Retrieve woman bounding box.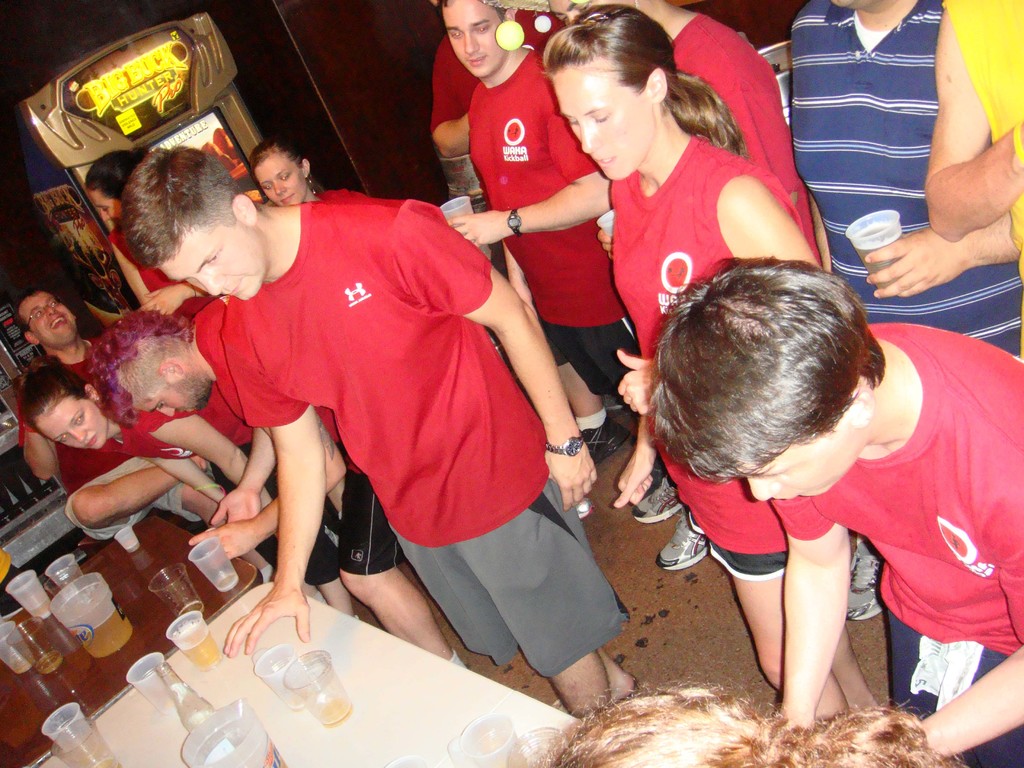
Bounding box: box(28, 373, 351, 607).
